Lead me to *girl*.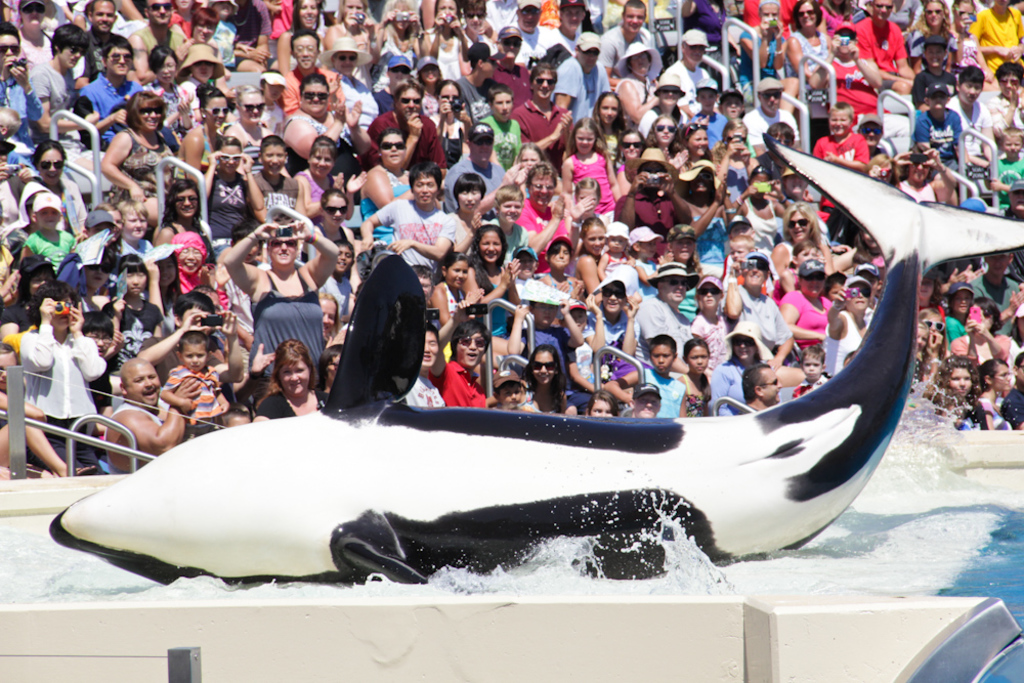
Lead to region(919, 305, 946, 382).
